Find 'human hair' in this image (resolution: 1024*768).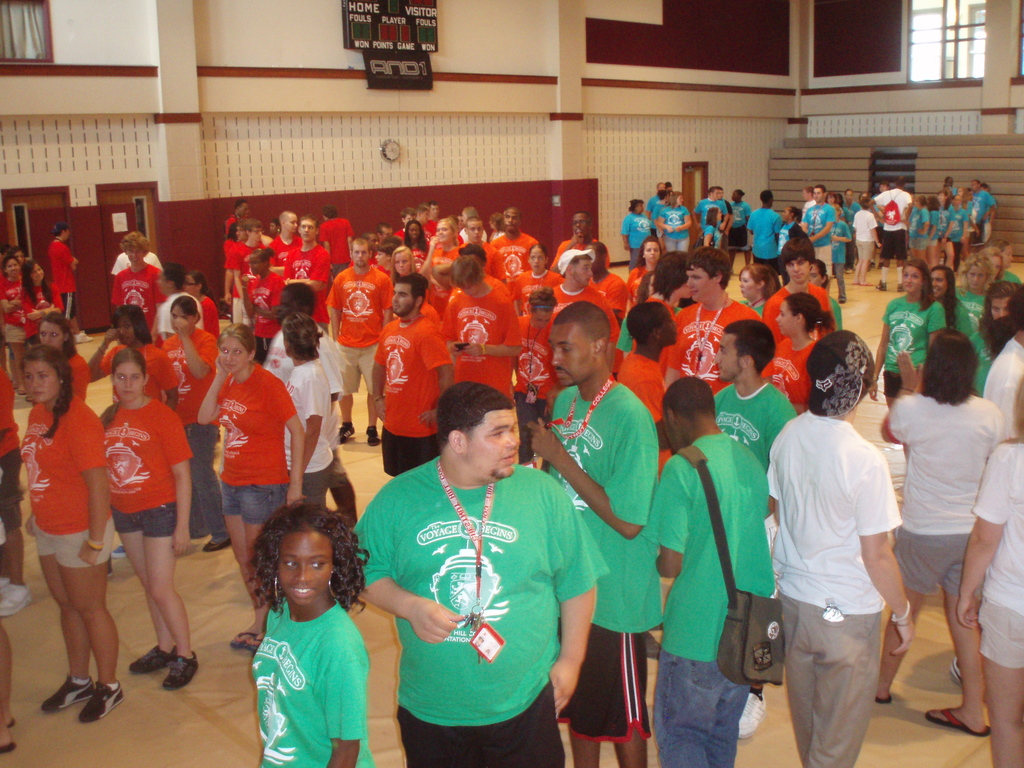
bbox(489, 211, 508, 234).
